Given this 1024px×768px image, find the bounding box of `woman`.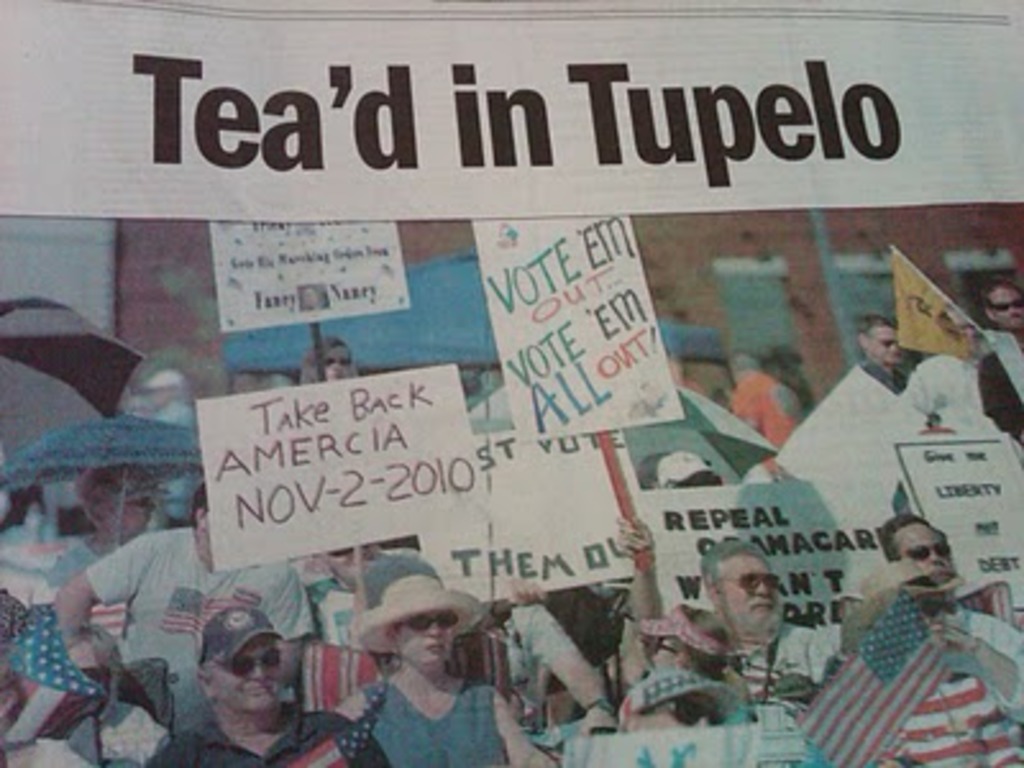
302 563 507 753.
